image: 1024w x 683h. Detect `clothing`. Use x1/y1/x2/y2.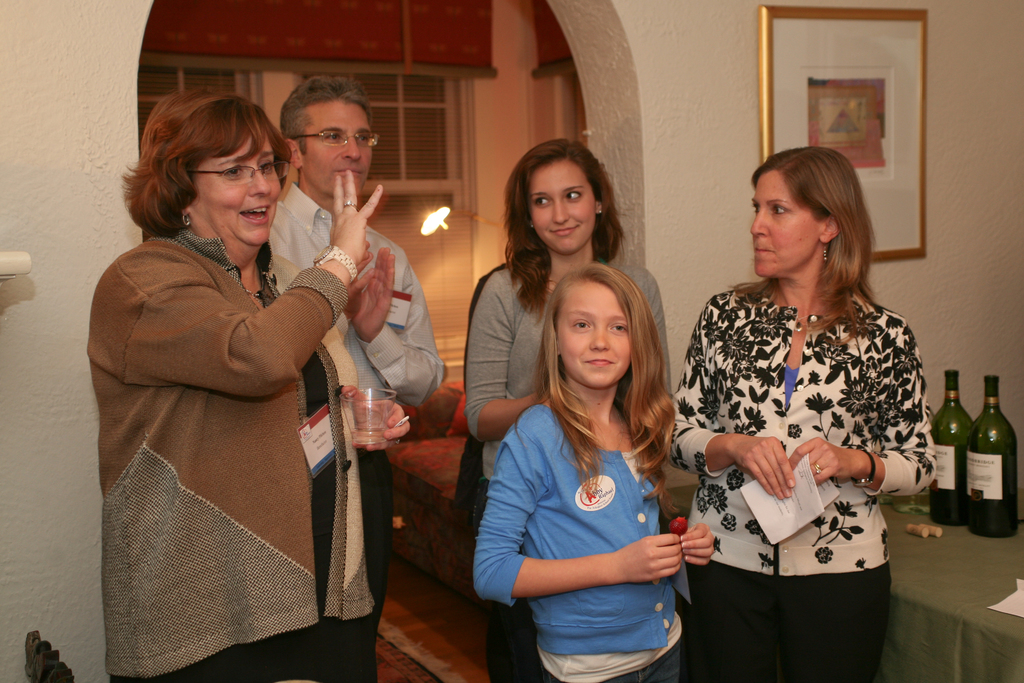
470/403/687/682.
